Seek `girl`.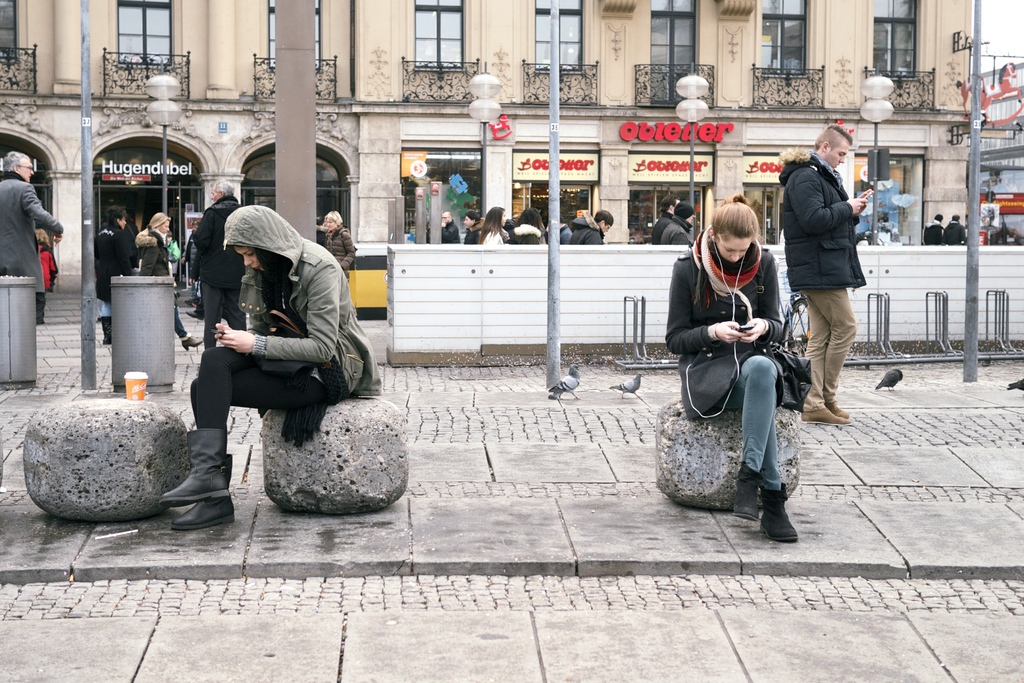
region(162, 205, 381, 531).
